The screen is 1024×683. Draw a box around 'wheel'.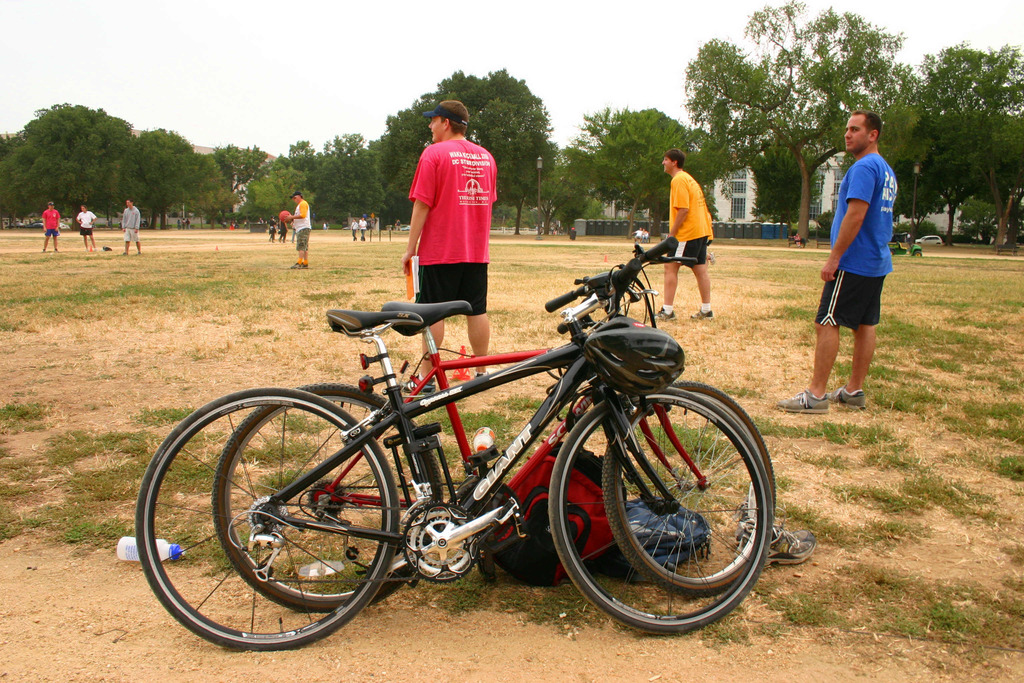
602/381/777/599.
